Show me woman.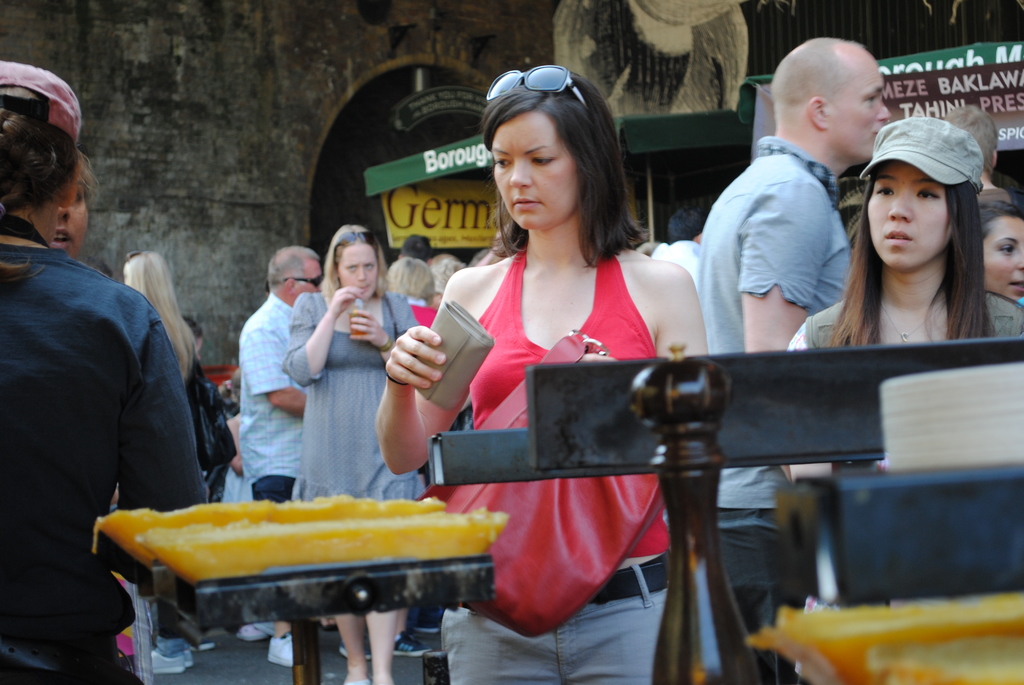
woman is here: BBox(964, 181, 1023, 301).
